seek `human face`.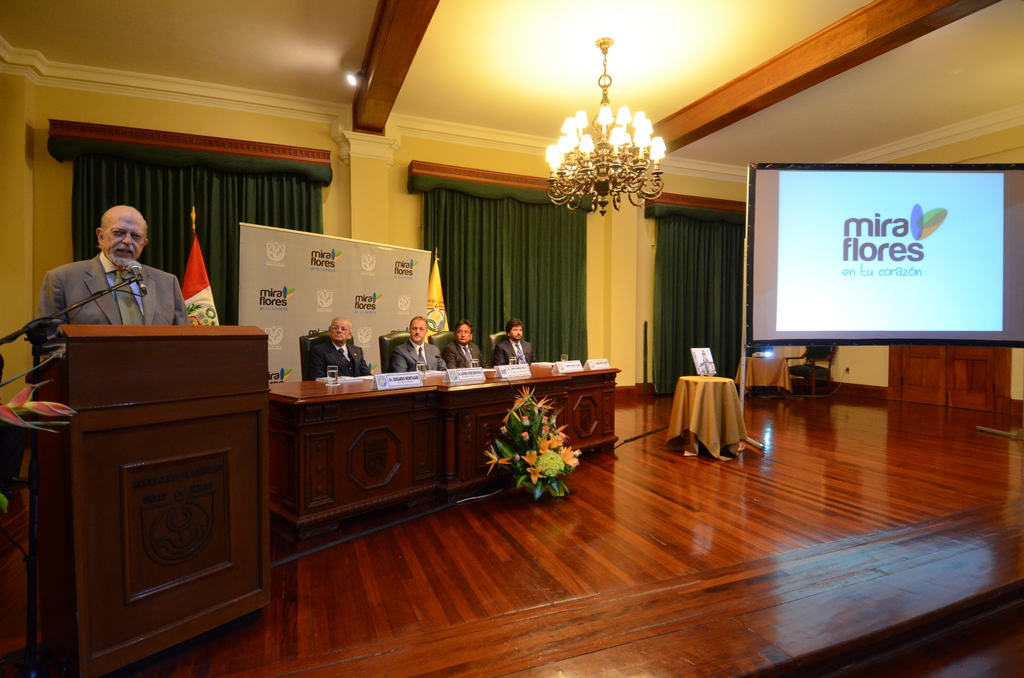
box(405, 316, 426, 342).
